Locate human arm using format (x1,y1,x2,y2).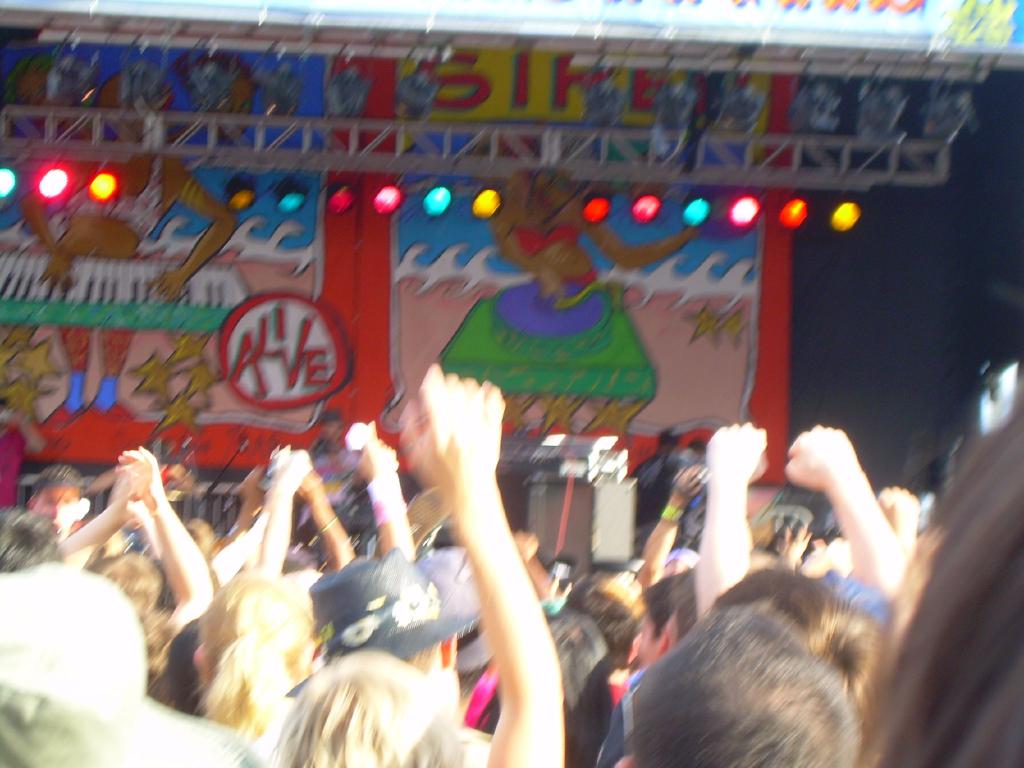
(122,441,215,616).
